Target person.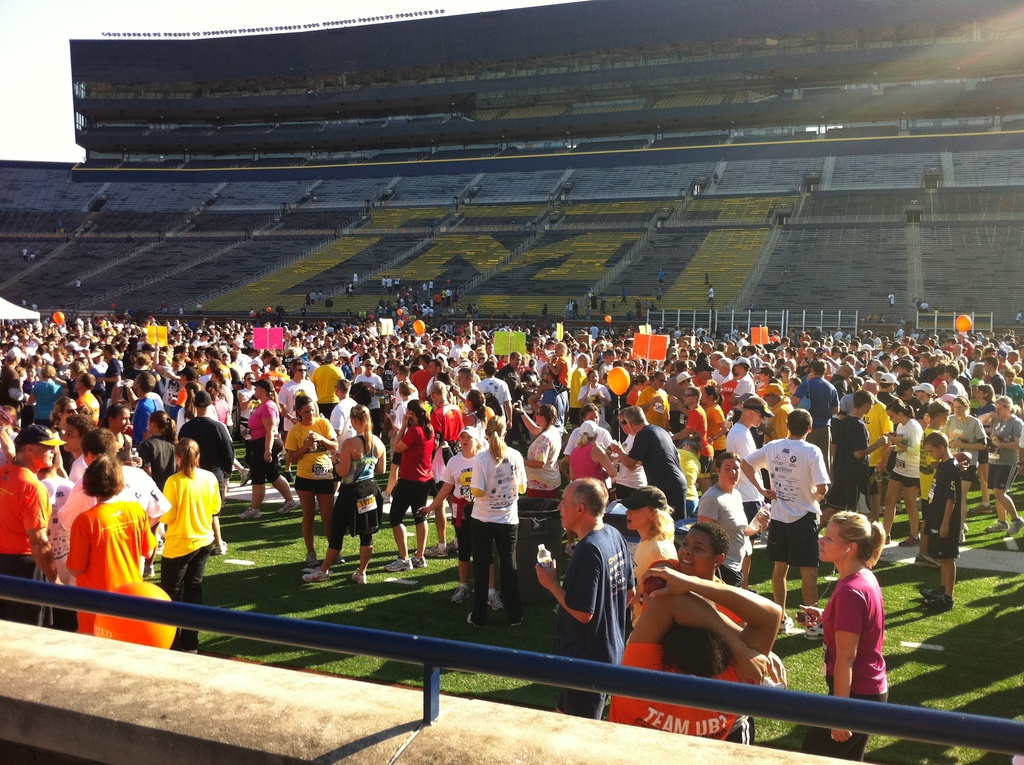
Target region: rect(608, 567, 781, 740).
